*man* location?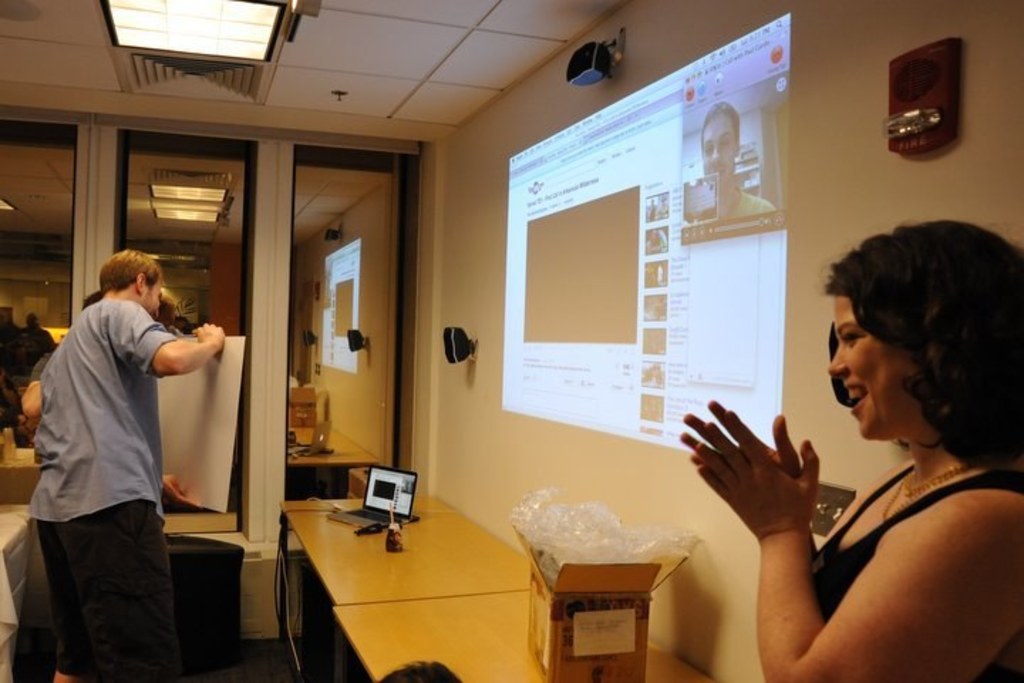
box=[701, 105, 774, 225]
